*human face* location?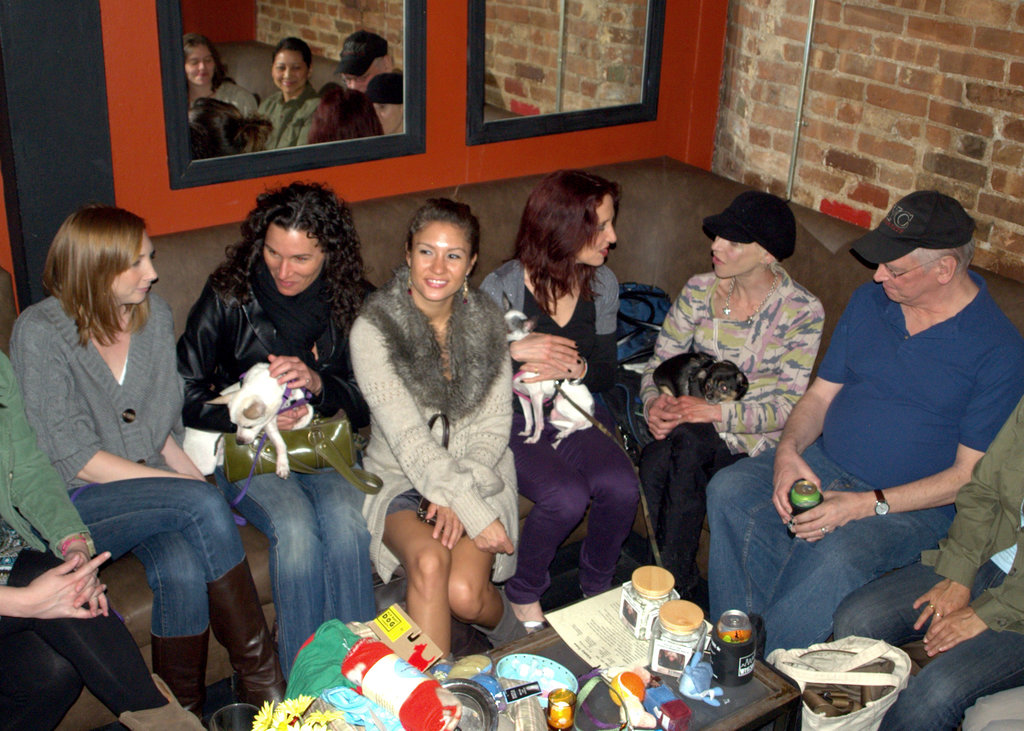
[left=264, top=234, right=326, bottom=297]
